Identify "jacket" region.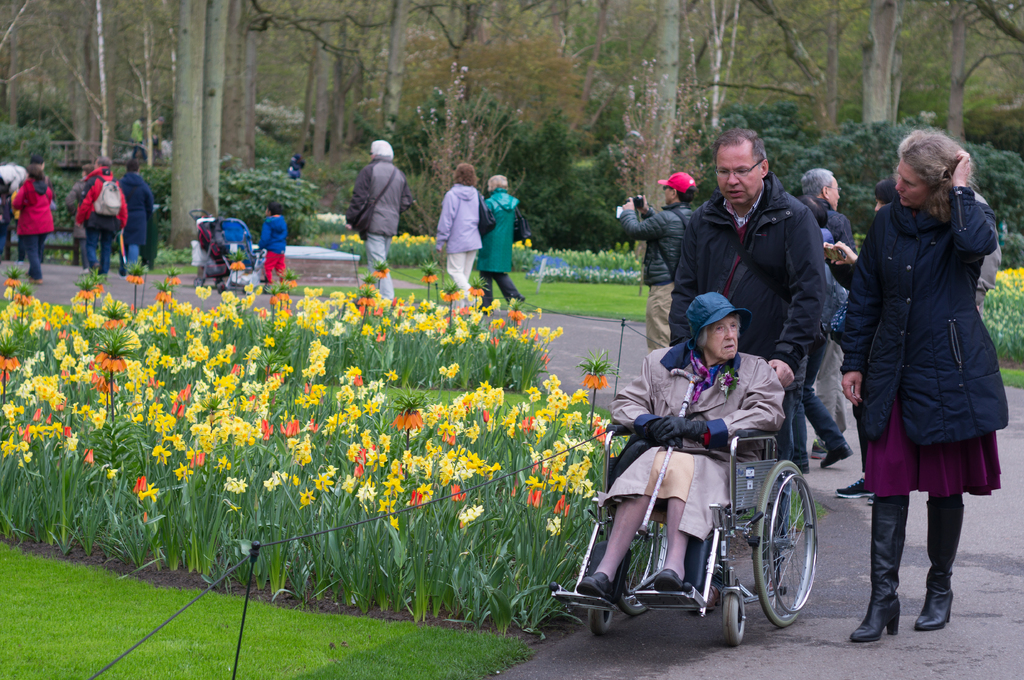
Region: [x1=471, y1=186, x2=519, y2=273].
